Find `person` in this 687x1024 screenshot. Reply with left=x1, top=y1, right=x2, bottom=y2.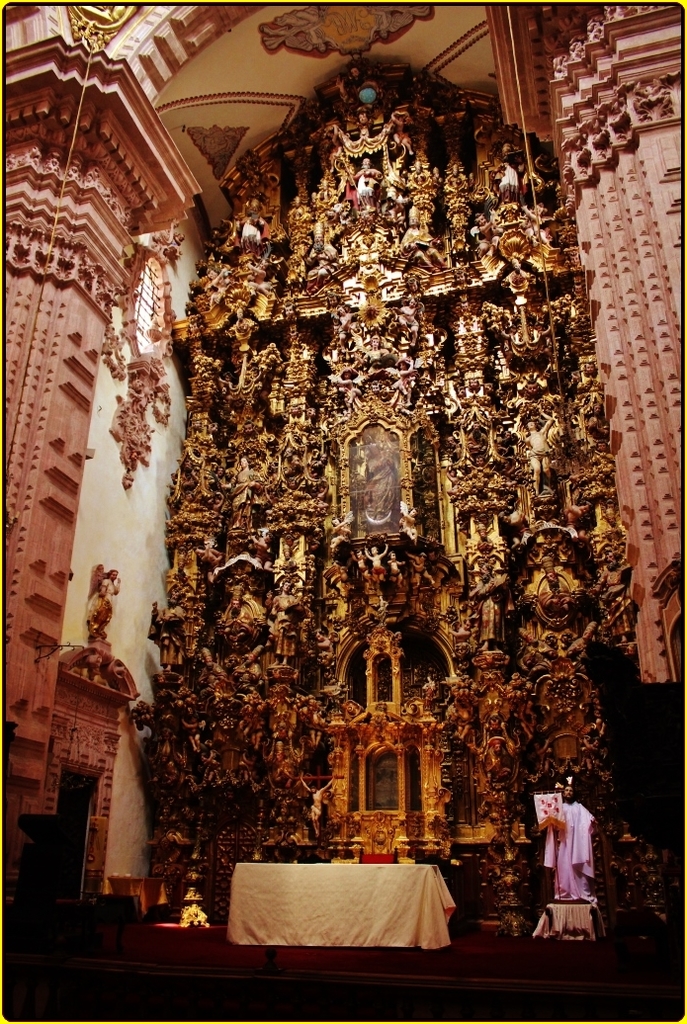
left=539, top=785, right=601, bottom=909.
